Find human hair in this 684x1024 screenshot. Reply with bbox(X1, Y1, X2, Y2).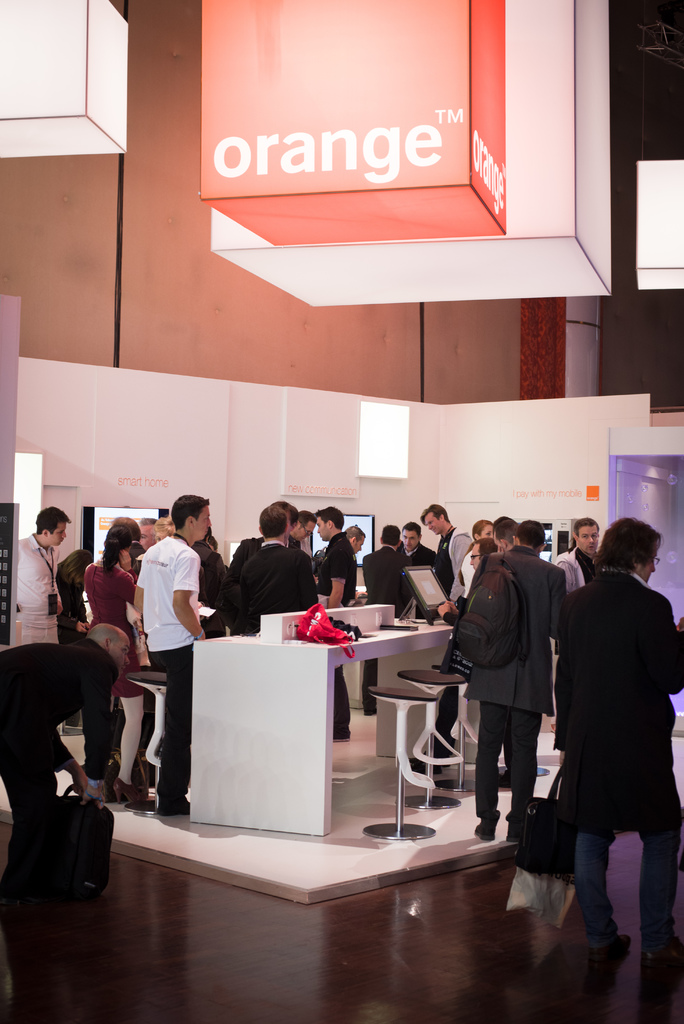
bbox(259, 502, 289, 538).
